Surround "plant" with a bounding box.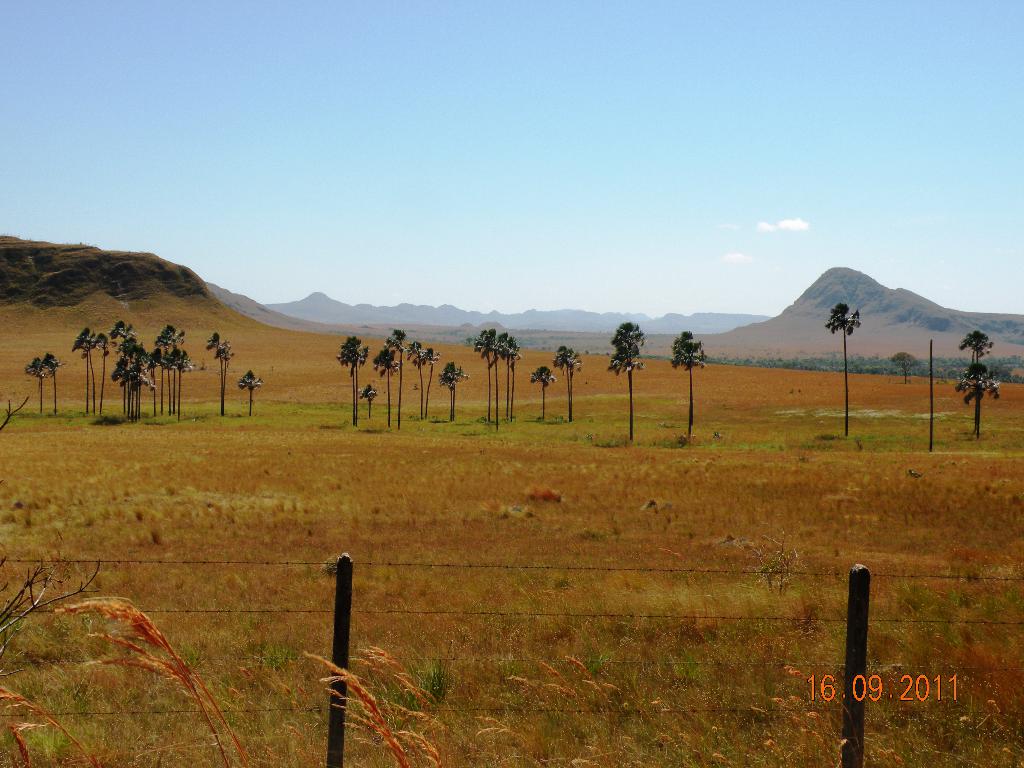
[left=0, top=679, right=100, bottom=767].
